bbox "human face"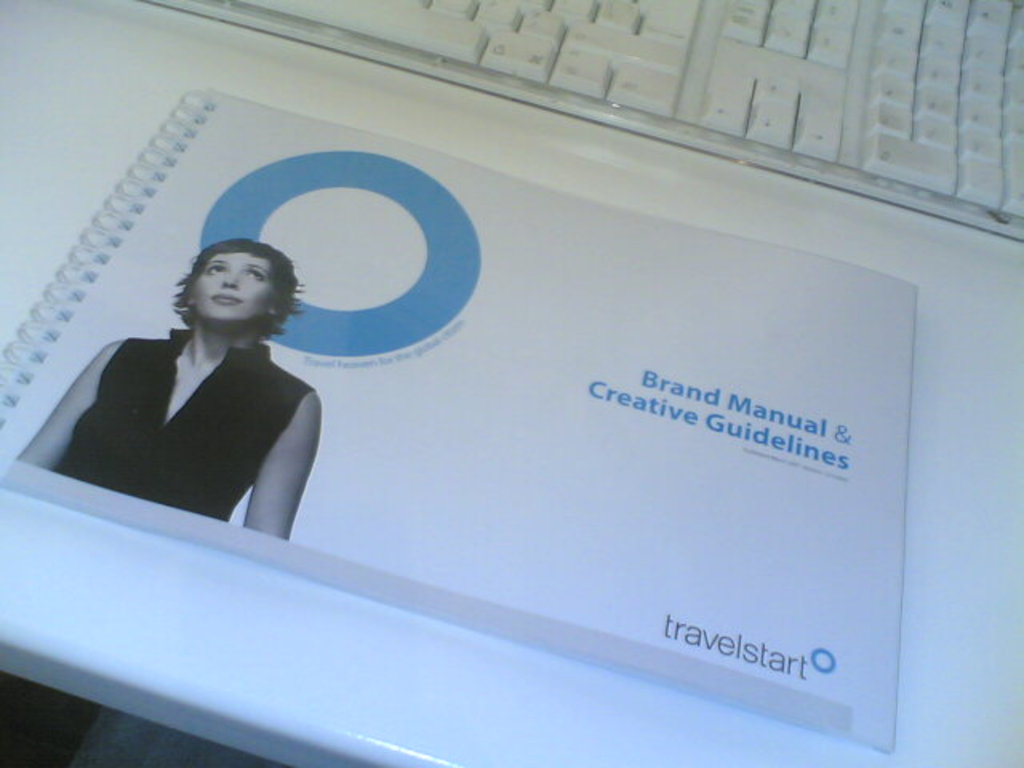
(left=195, top=254, right=274, bottom=320)
